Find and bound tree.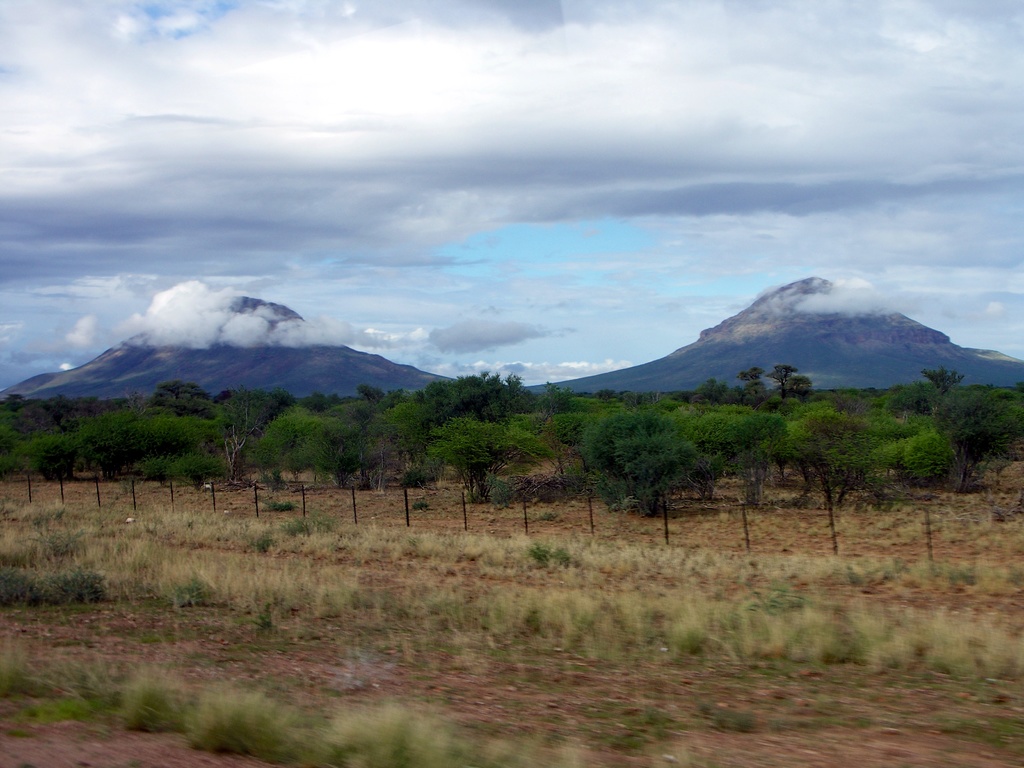
Bound: bbox=(424, 418, 561, 500).
